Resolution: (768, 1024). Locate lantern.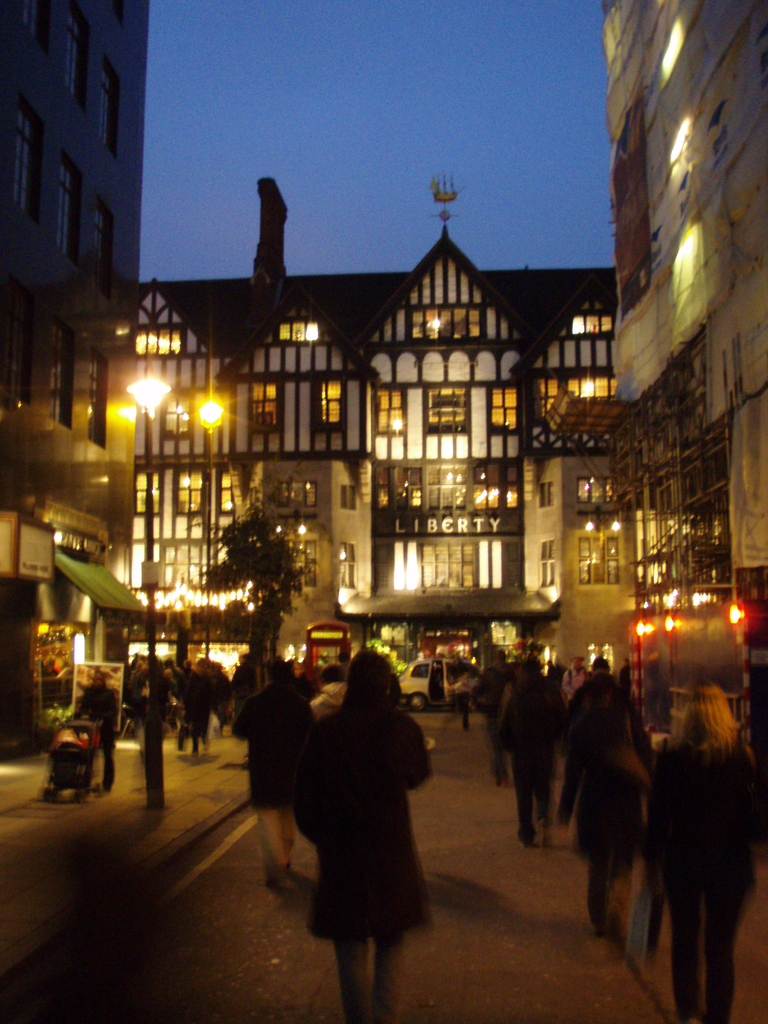
bbox=(200, 398, 225, 431).
